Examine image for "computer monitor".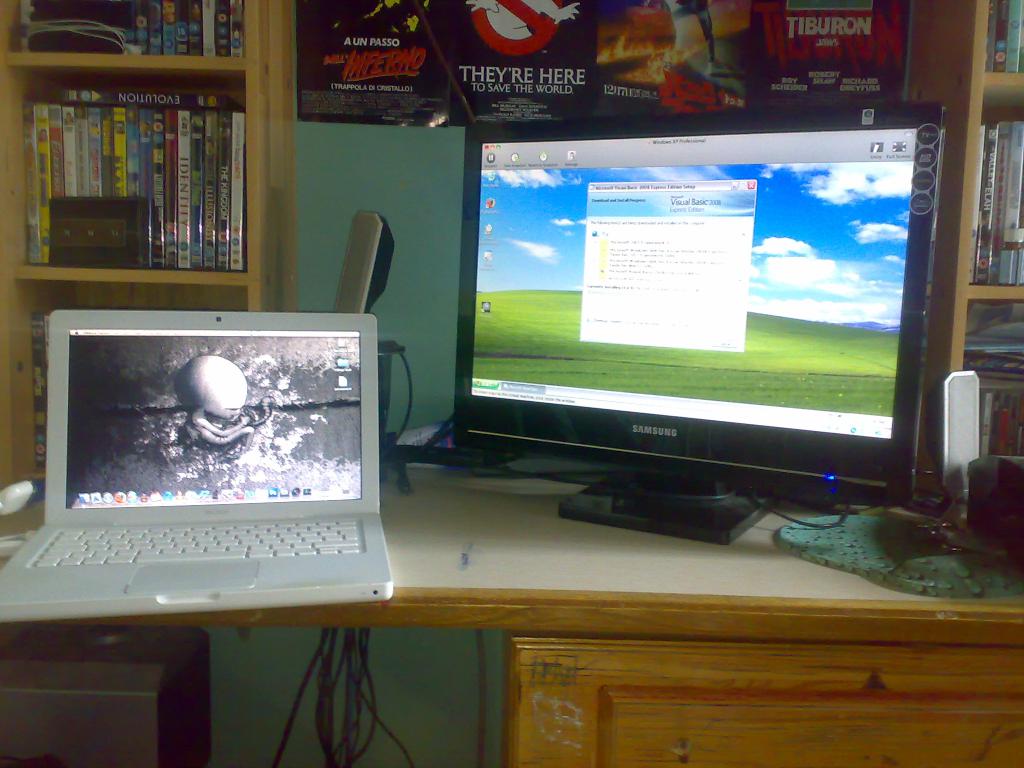
Examination result: (54,312,382,520).
